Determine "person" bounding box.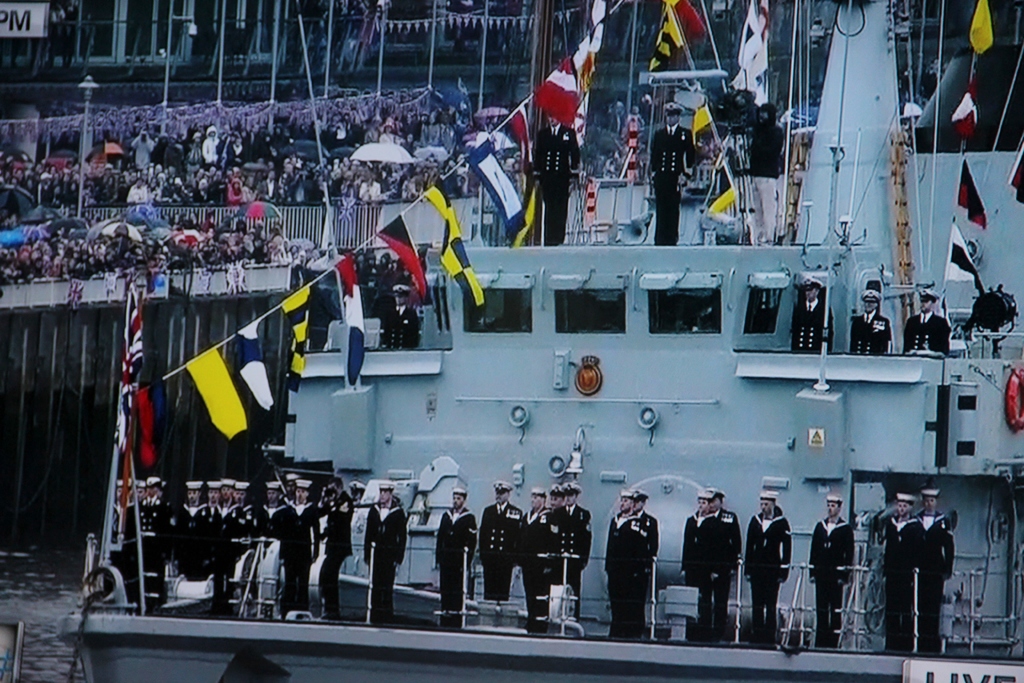
Determined: pyautogui.locateOnScreen(849, 289, 891, 356).
